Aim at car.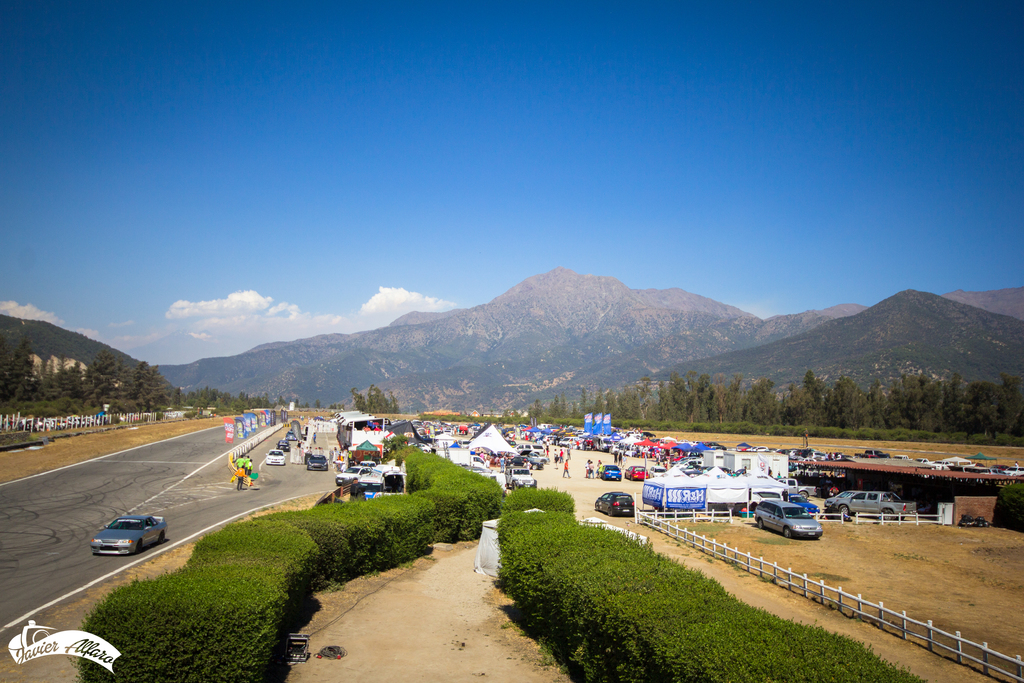
Aimed at [524, 448, 548, 470].
